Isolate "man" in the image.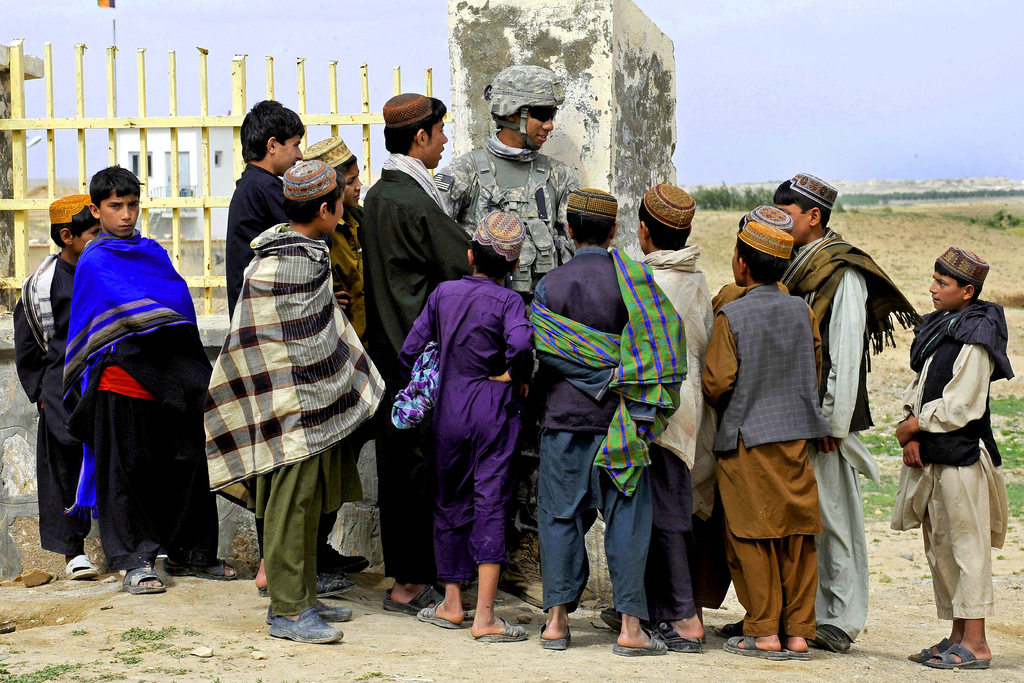
Isolated region: bbox(356, 93, 476, 617).
